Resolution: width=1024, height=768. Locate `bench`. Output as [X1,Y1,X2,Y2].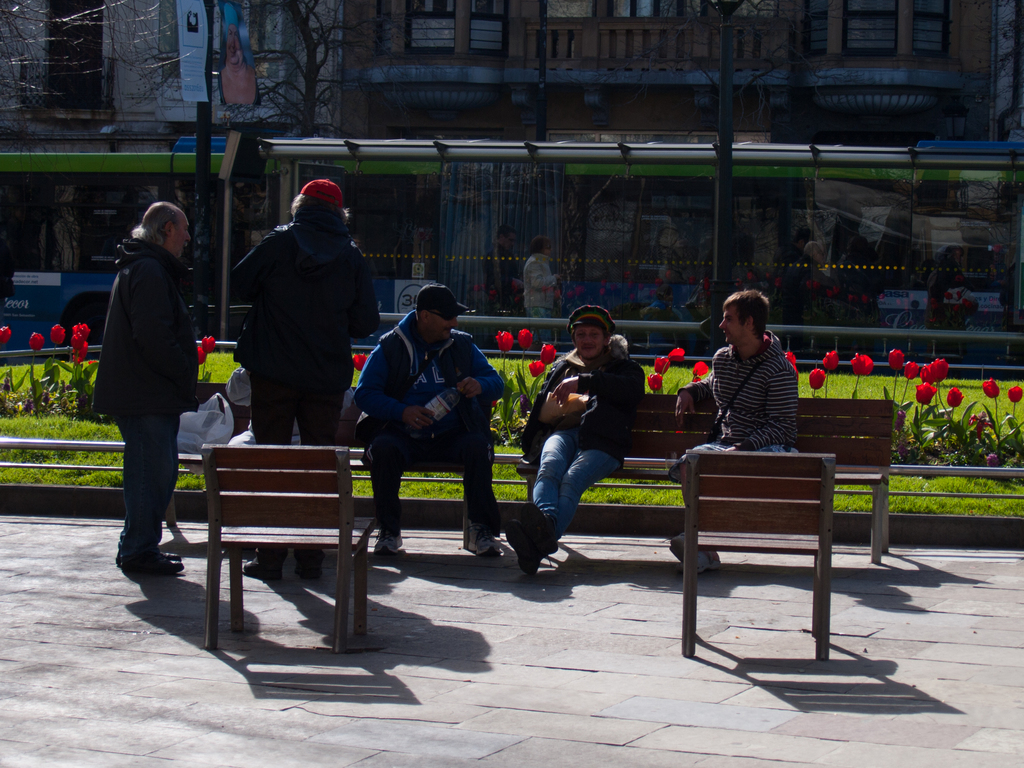
[516,393,898,561].
